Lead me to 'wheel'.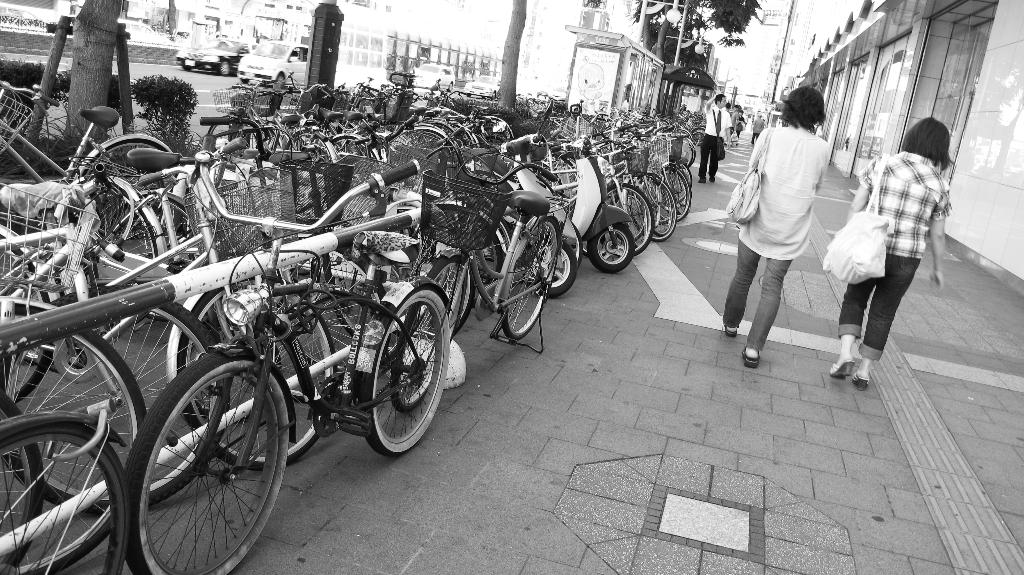
Lead to [x1=447, y1=83, x2=451, y2=92].
